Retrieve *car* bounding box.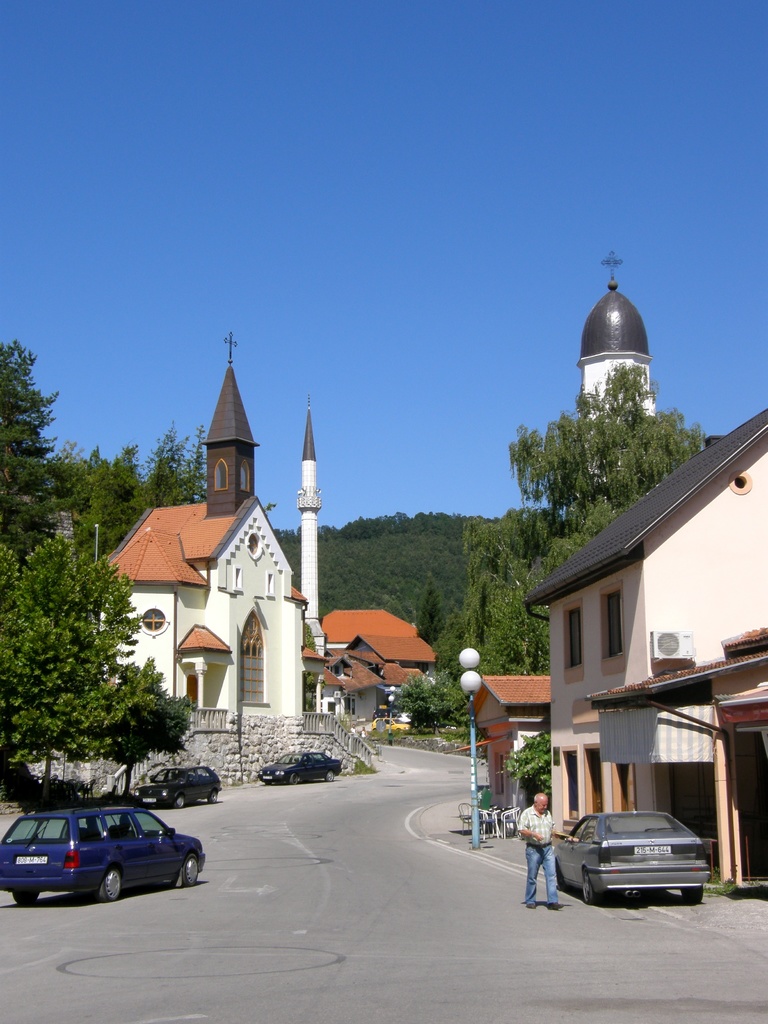
Bounding box: 128,762,224,810.
